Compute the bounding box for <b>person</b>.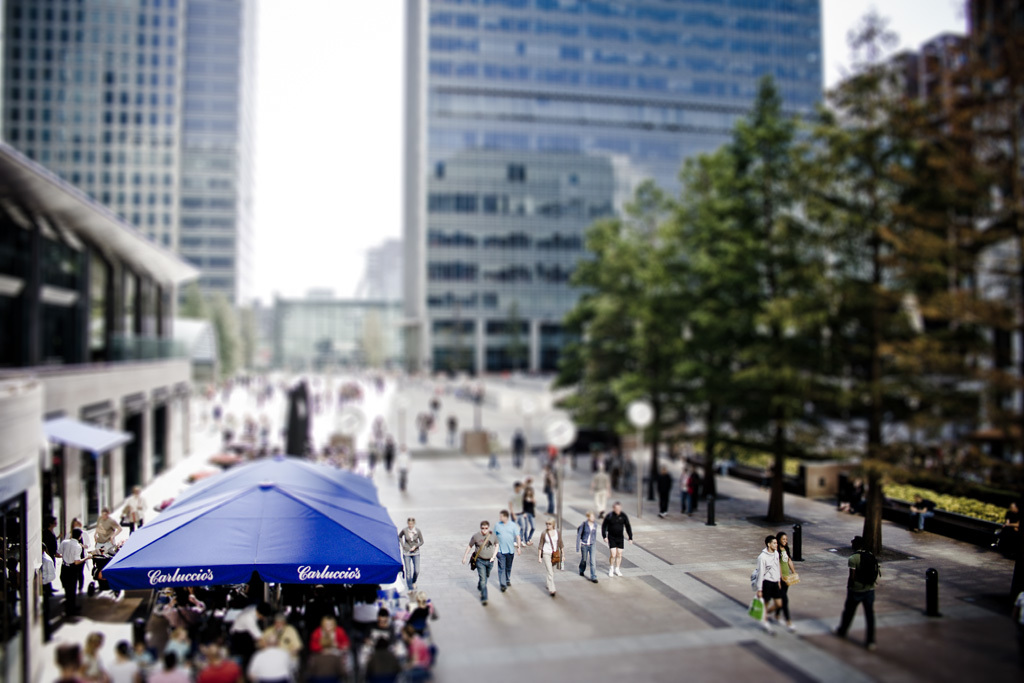
region(541, 464, 555, 512).
